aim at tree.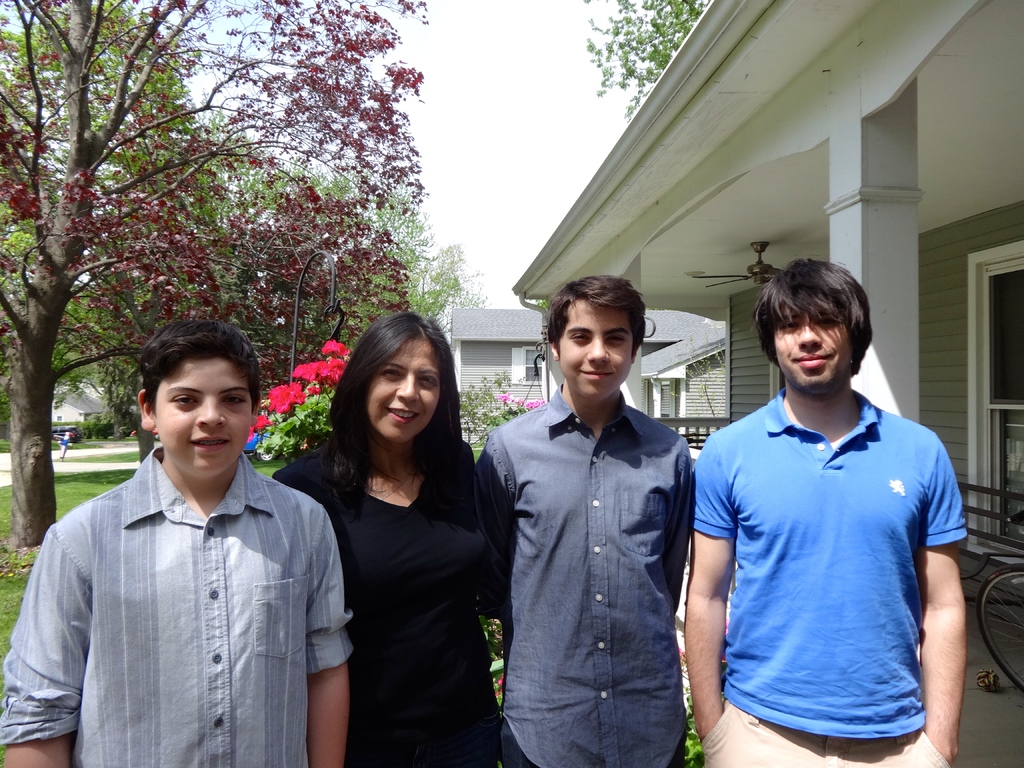
Aimed at x1=237, y1=165, x2=486, y2=325.
